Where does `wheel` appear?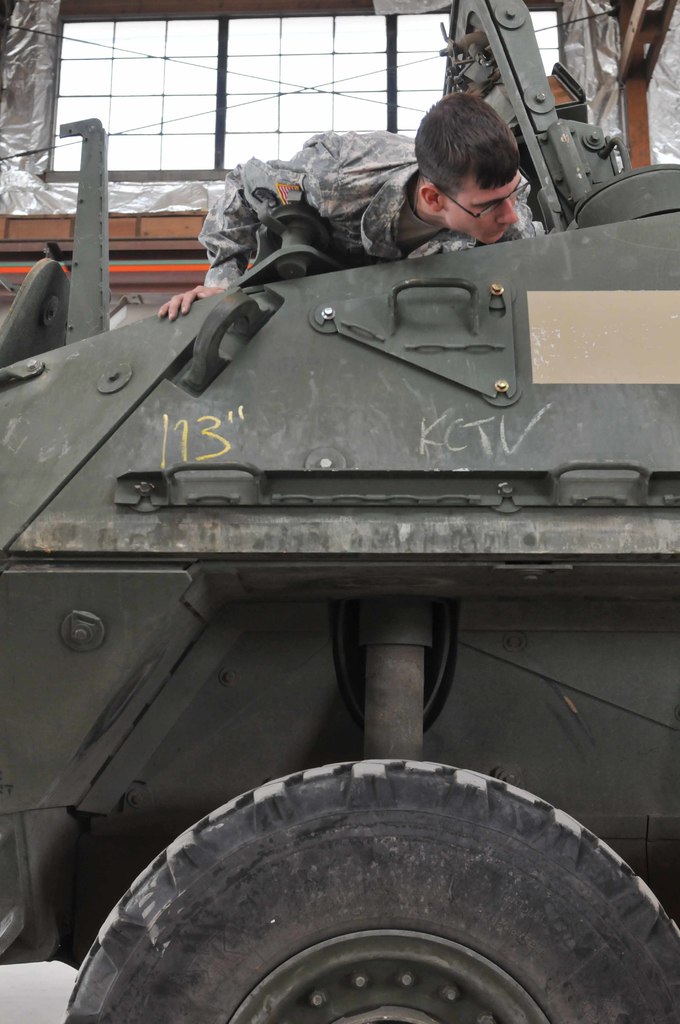
Appears at <box>63,764,679,1023</box>.
